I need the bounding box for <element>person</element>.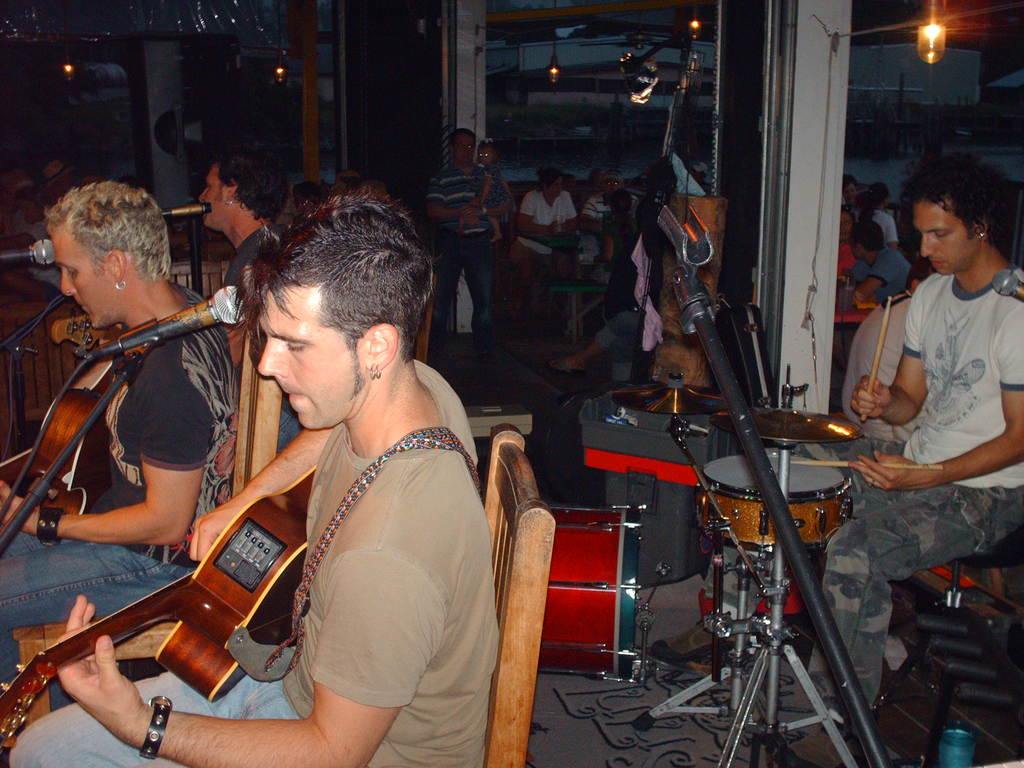
Here it is: 195, 141, 292, 358.
